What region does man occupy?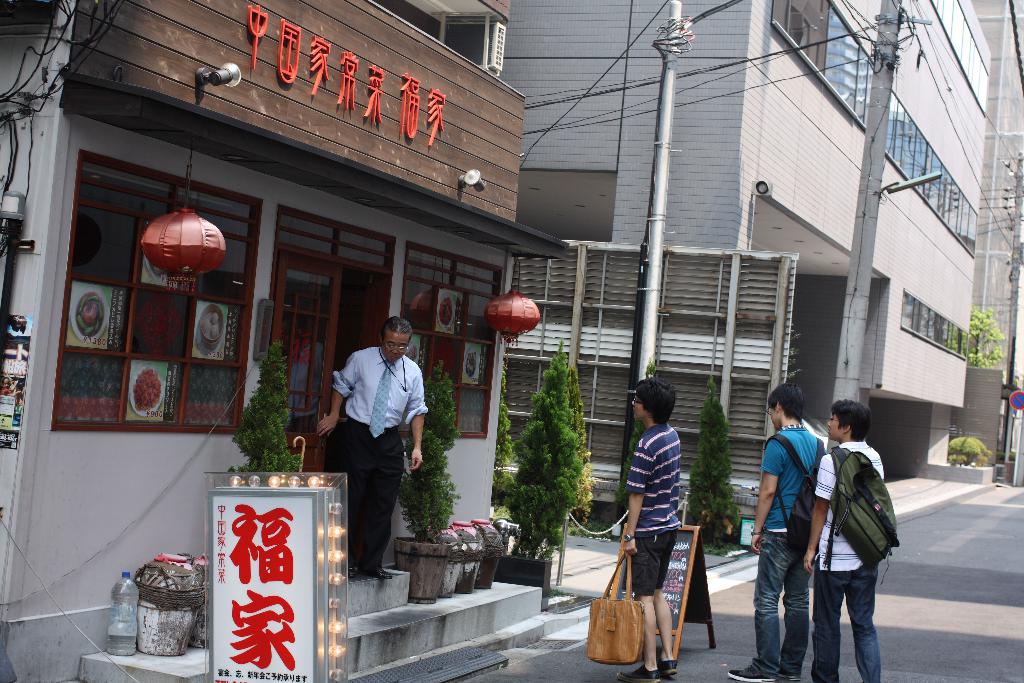
(618,381,675,682).
